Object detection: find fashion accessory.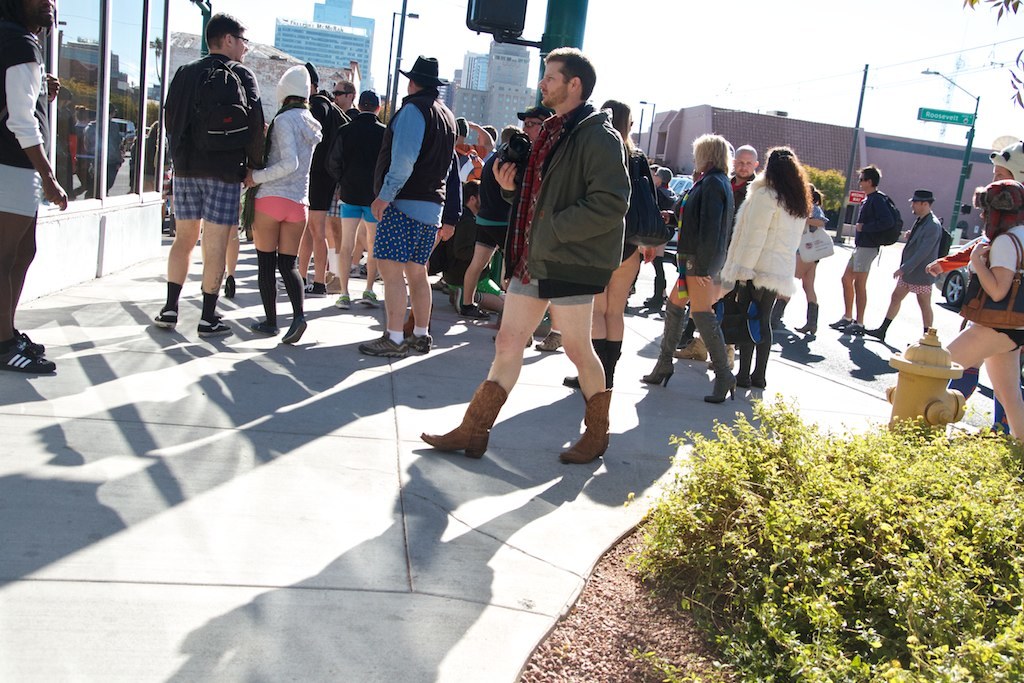
<box>559,385,612,472</box>.
